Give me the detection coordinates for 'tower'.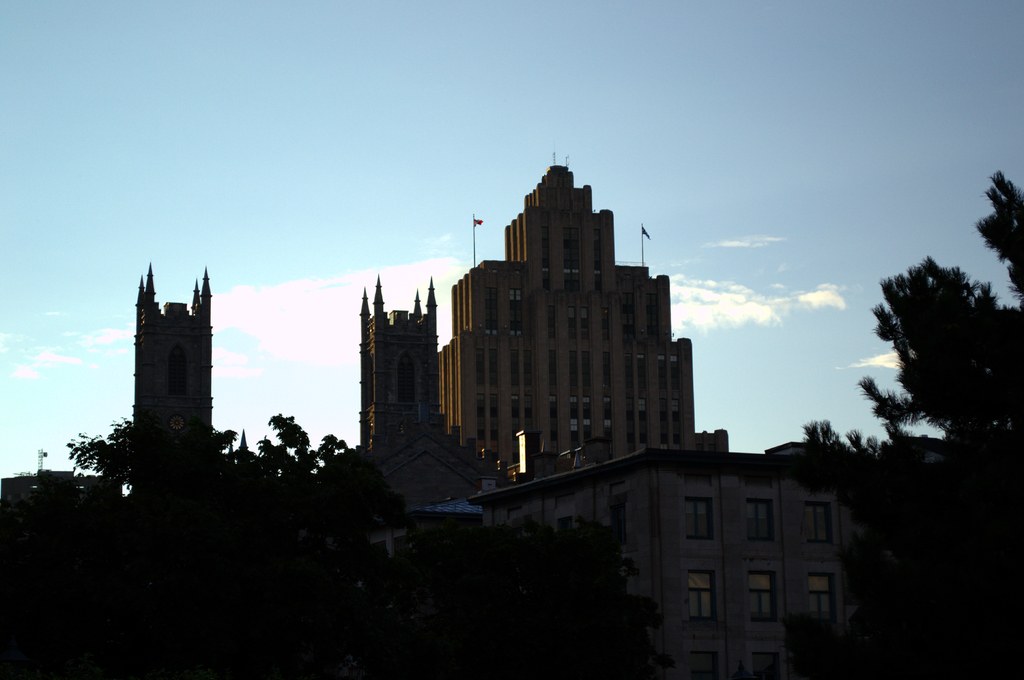
BBox(358, 271, 445, 509).
